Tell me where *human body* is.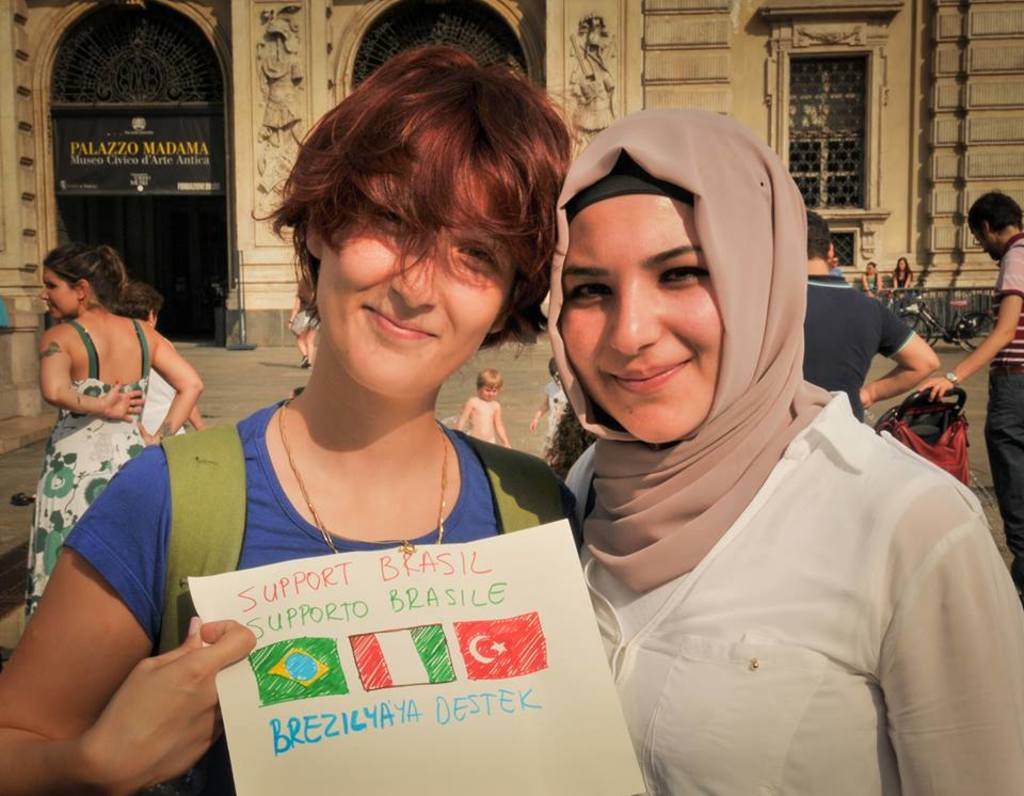
*human body* is at locate(923, 236, 1023, 592).
